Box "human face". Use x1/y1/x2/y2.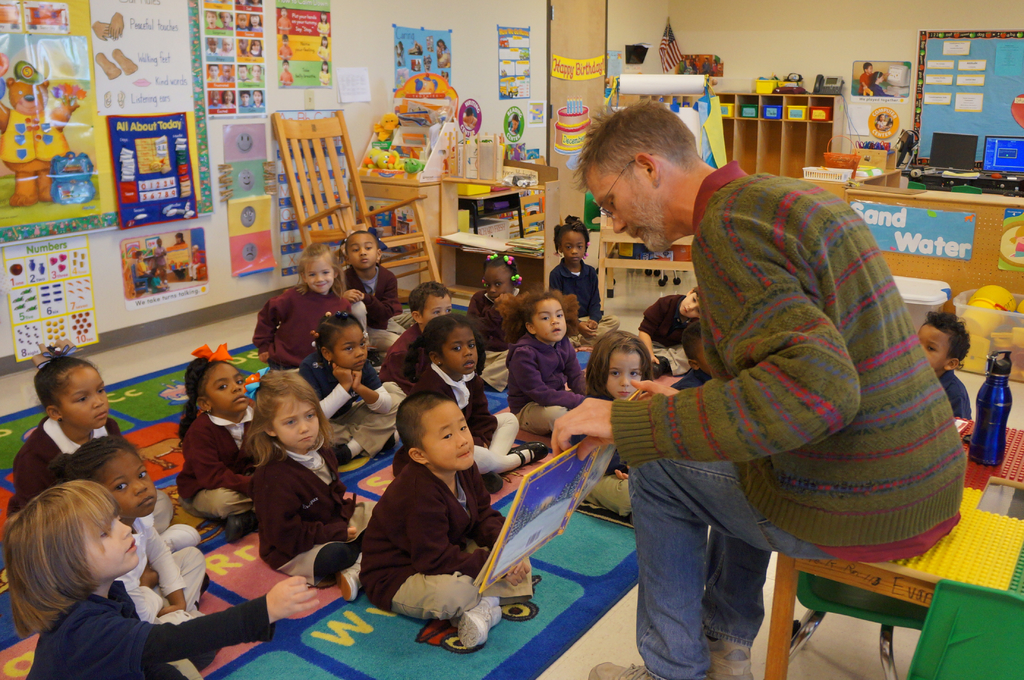
422/296/450/324.
